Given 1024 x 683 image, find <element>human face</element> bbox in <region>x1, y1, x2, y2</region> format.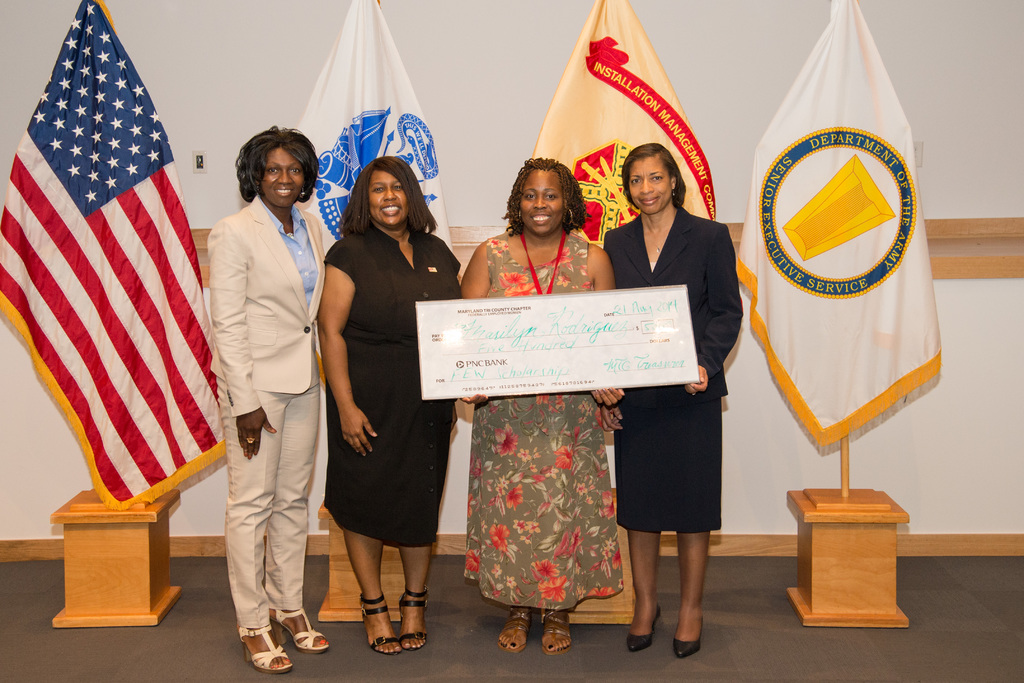
<region>261, 147, 307, 205</region>.
